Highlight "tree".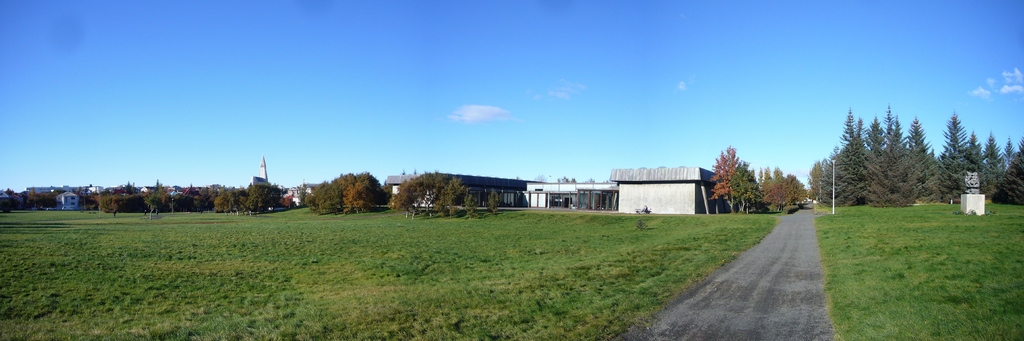
Highlighted region: 715,142,772,208.
